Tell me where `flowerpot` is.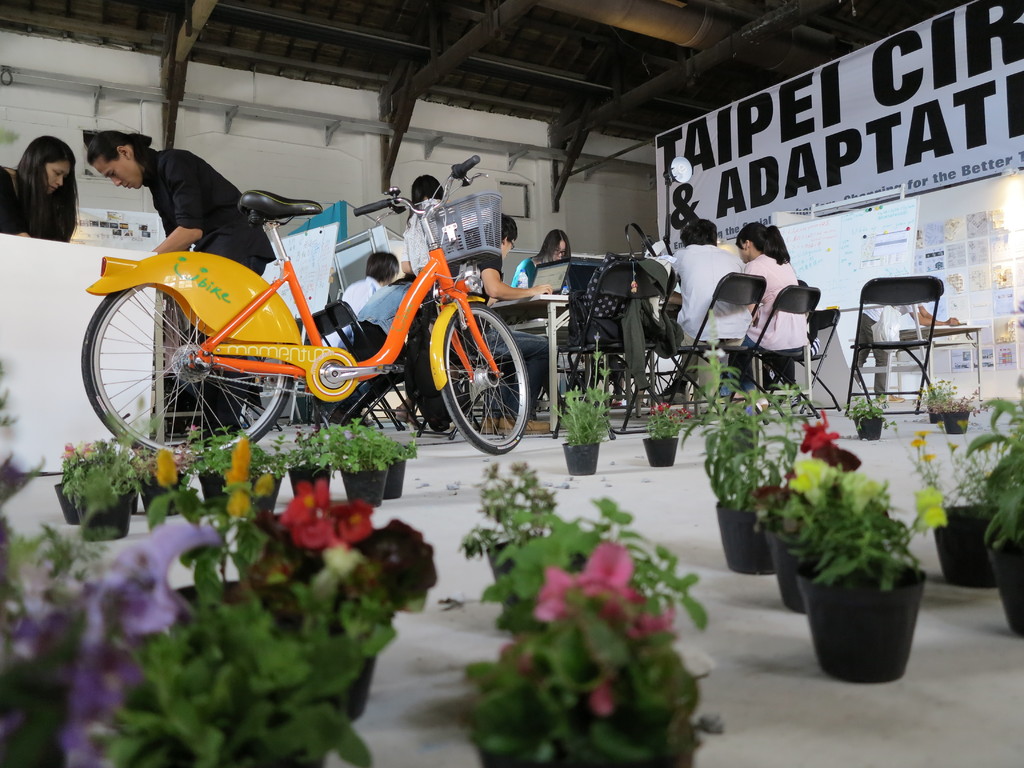
`flowerpot` is at x1=929, y1=410, x2=945, y2=425.
